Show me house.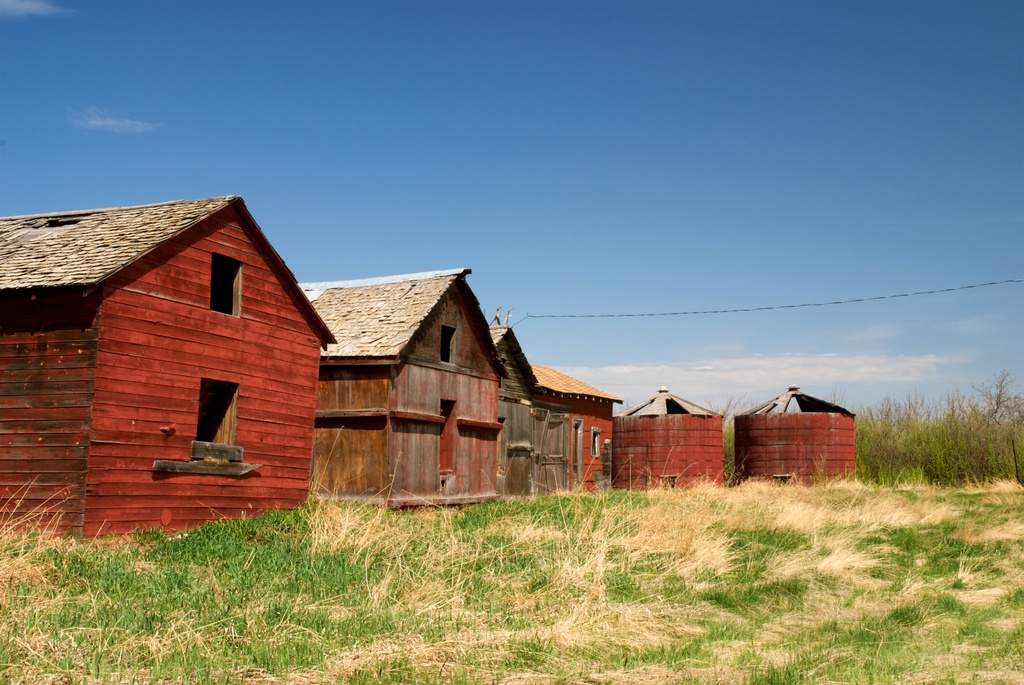
house is here: bbox=(492, 324, 537, 496).
